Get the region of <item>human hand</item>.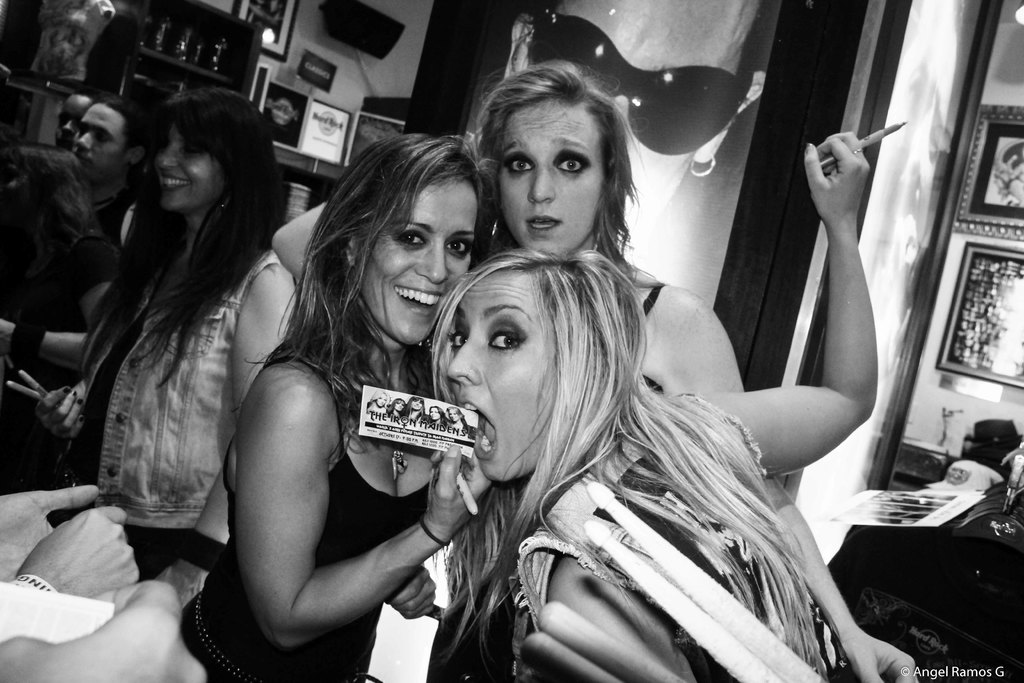
[x1=838, y1=632, x2=920, y2=682].
